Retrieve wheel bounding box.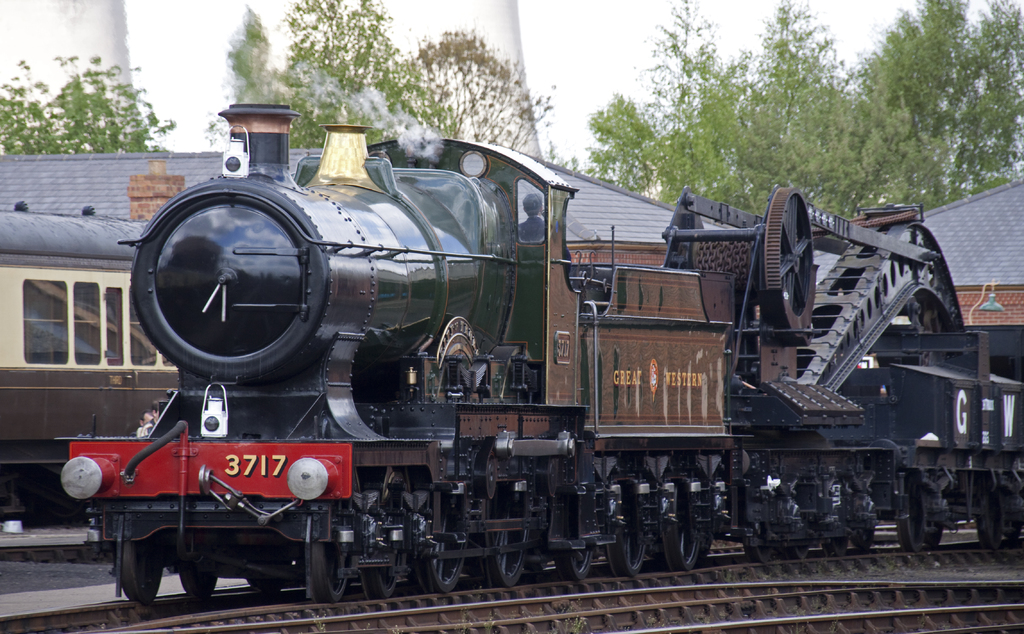
Bounding box: bbox=[112, 535, 167, 613].
